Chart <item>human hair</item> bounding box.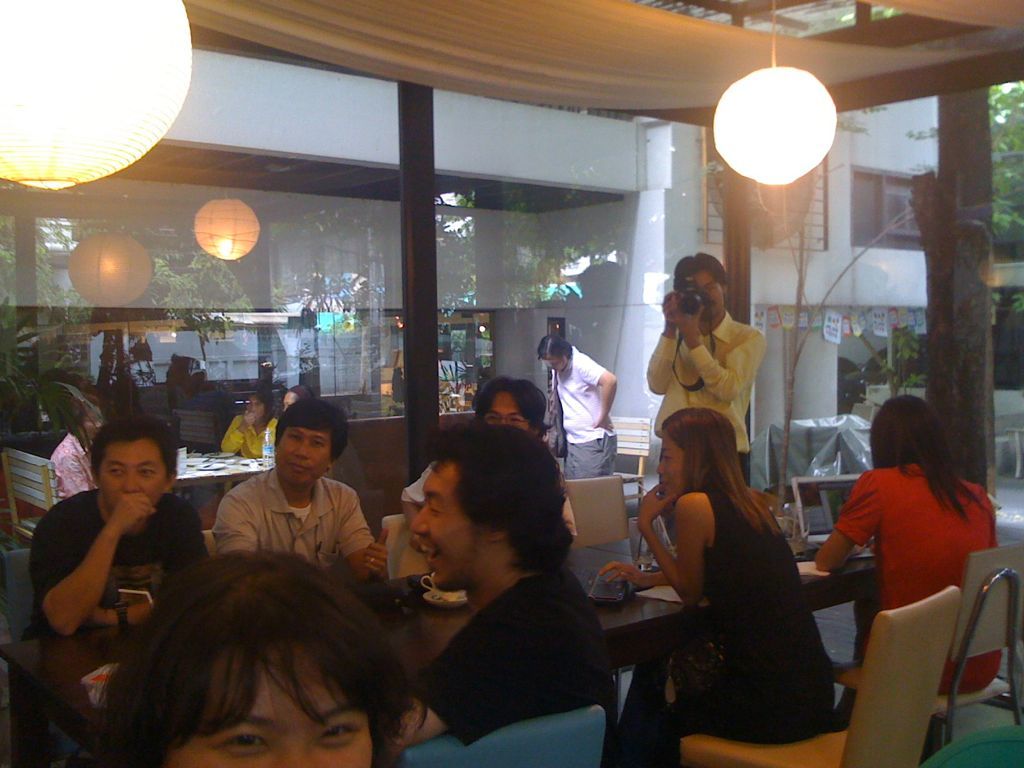
Charted: box(95, 528, 414, 747).
